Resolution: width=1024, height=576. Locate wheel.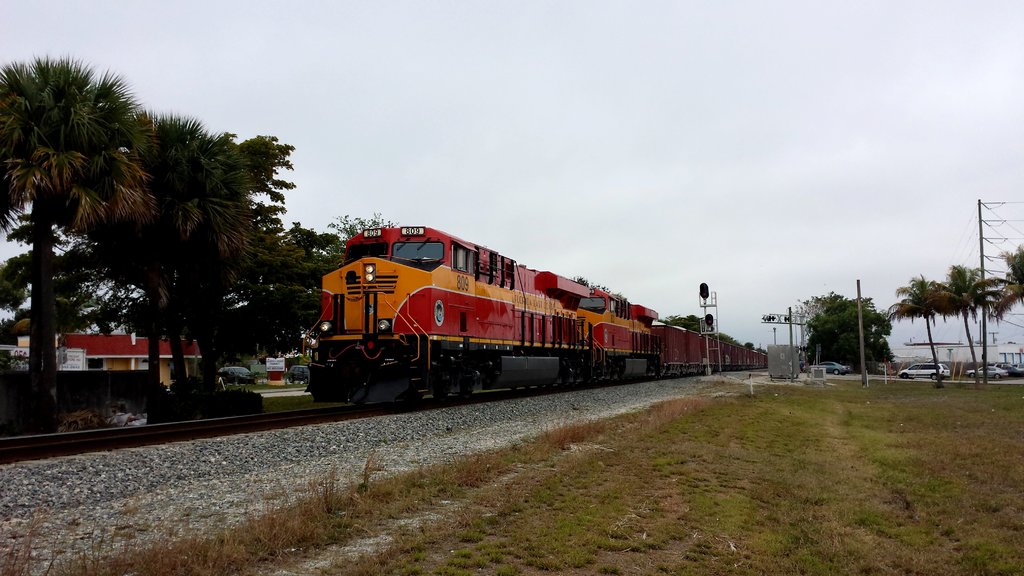
(460,390,472,402).
